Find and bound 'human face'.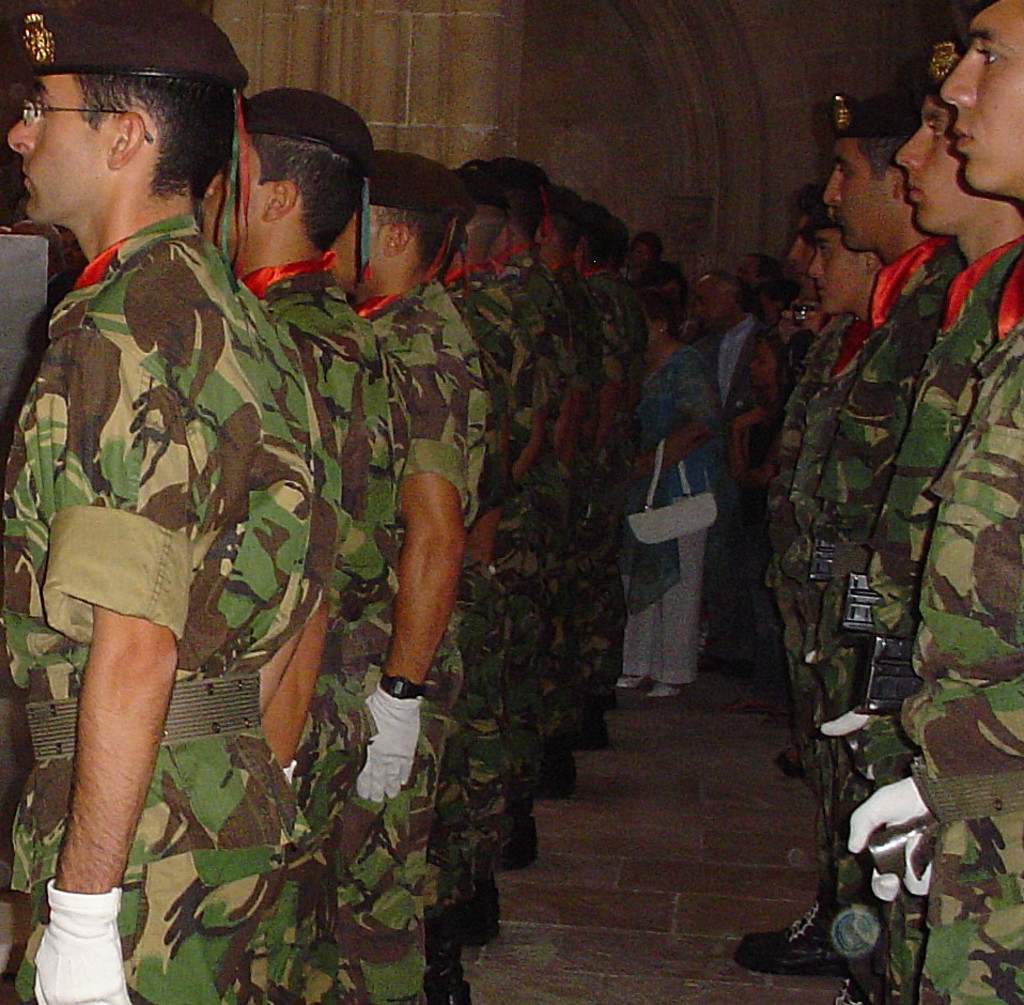
Bound: {"left": 743, "top": 341, "right": 774, "bottom": 390}.
